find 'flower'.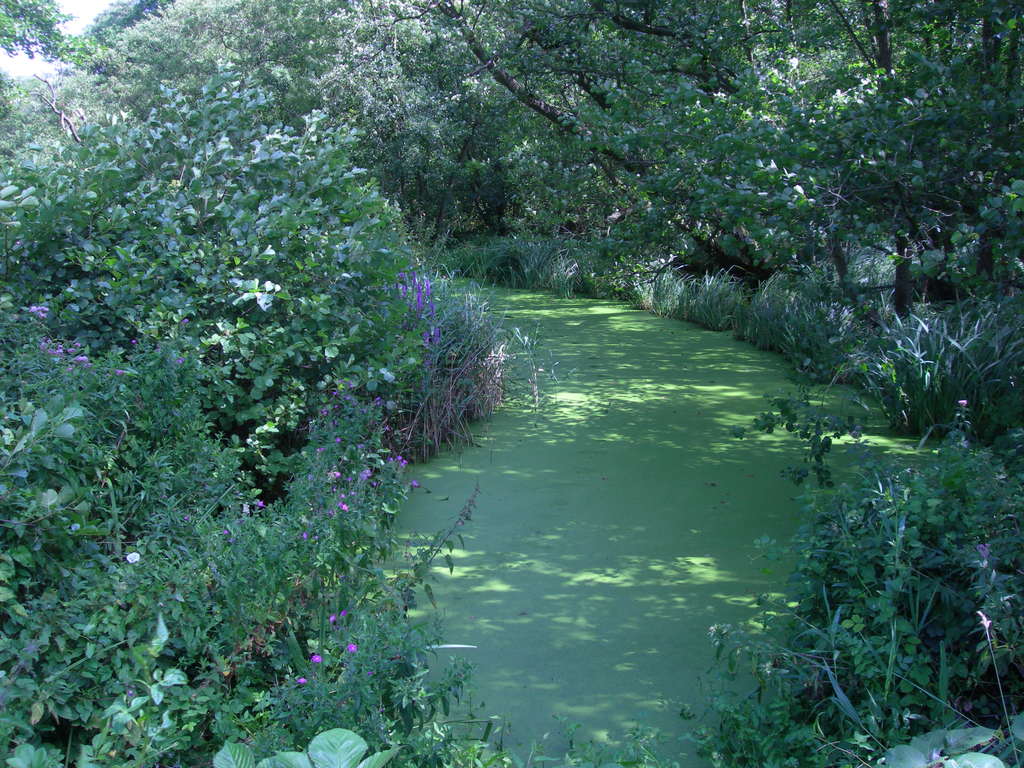
(128,689,133,698).
